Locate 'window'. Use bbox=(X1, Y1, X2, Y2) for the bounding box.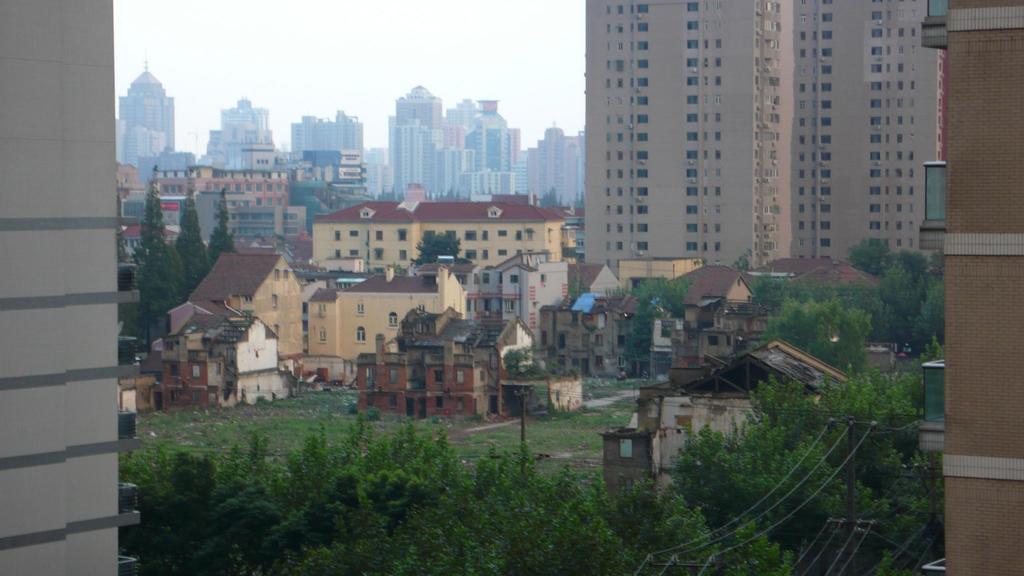
bbox=(620, 356, 626, 368).
